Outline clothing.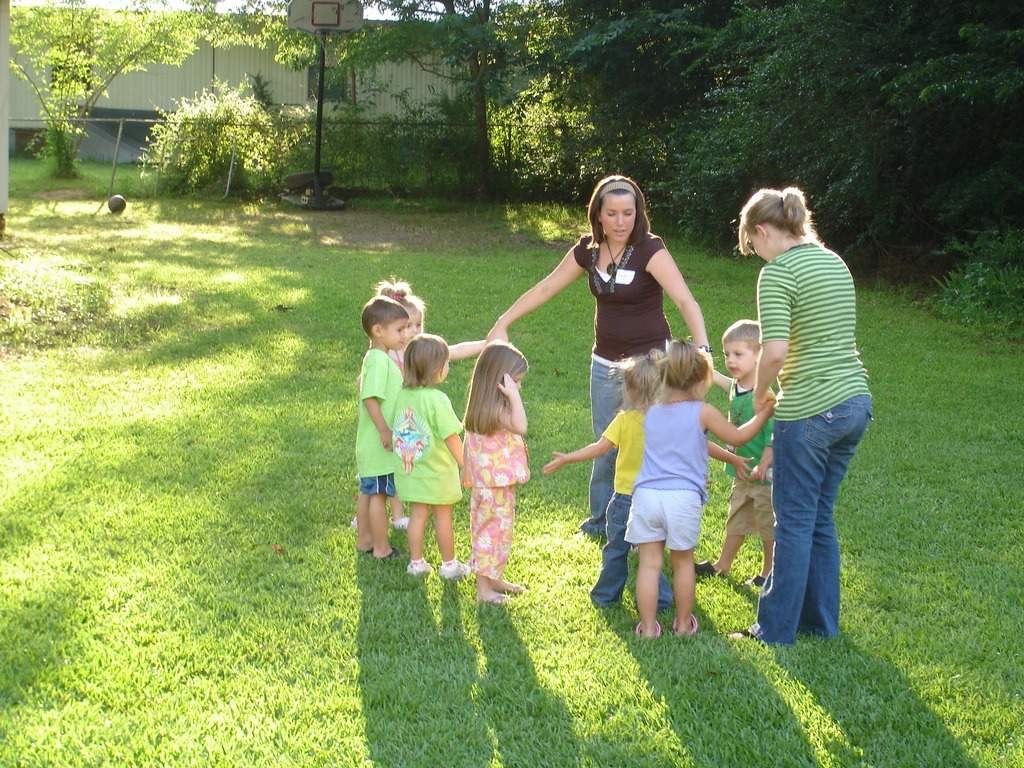
Outline: l=589, t=406, r=673, b=610.
